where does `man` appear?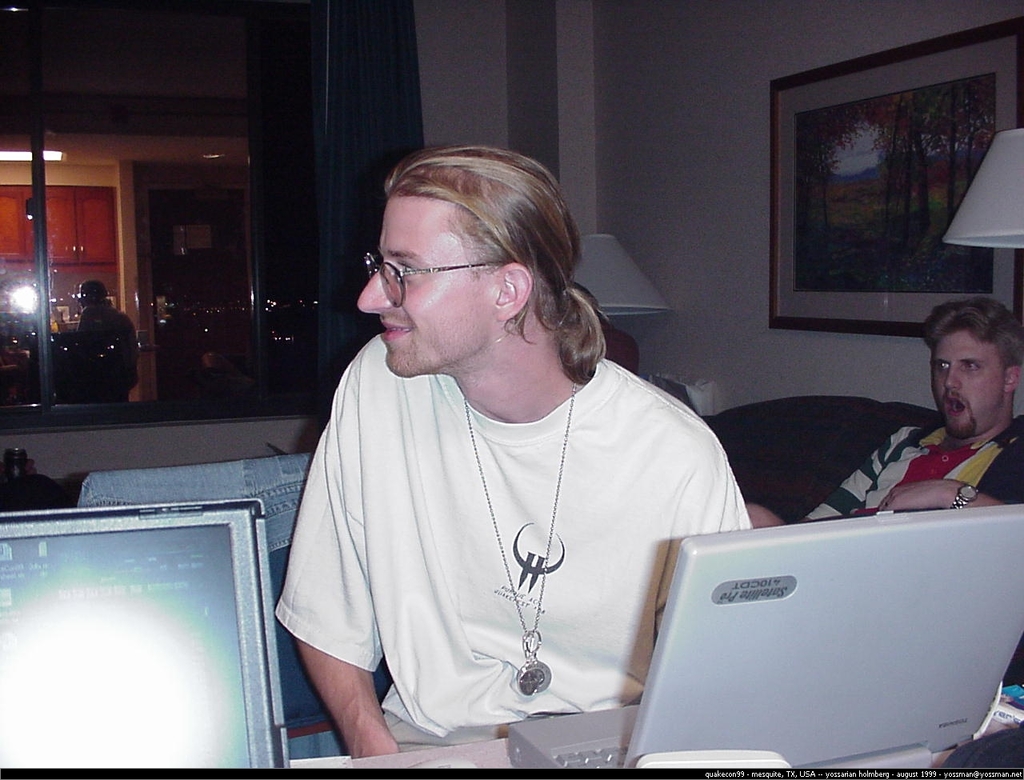
Appears at region(254, 156, 754, 766).
